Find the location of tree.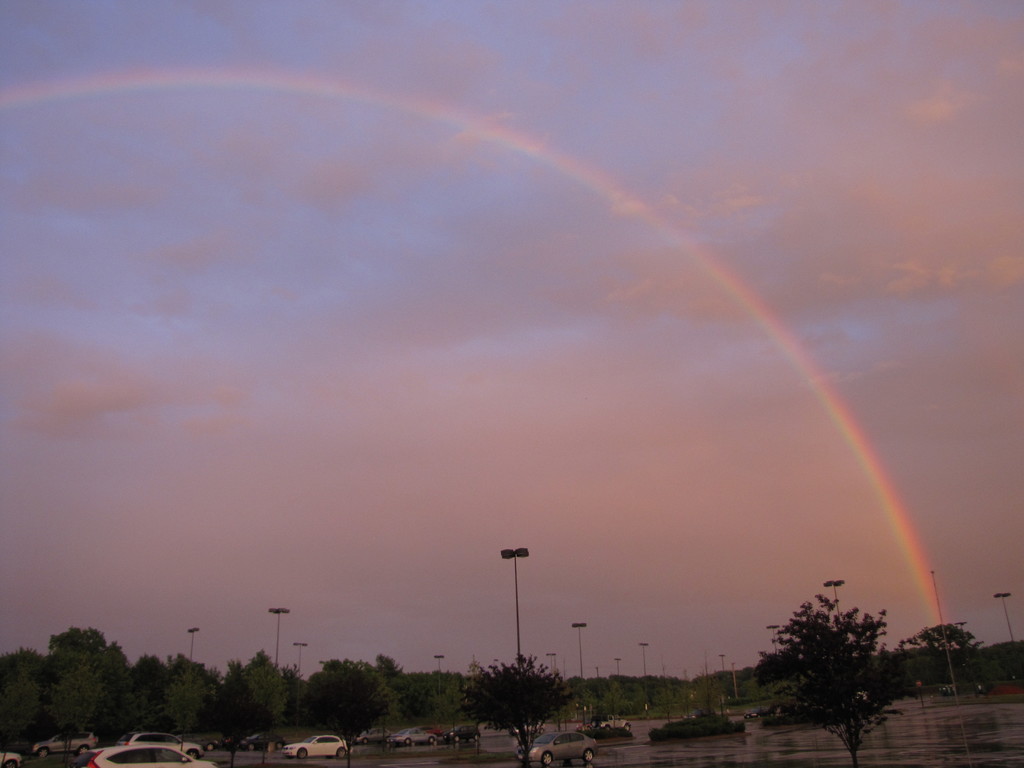
Location: region(774, 577, 909, 742).
